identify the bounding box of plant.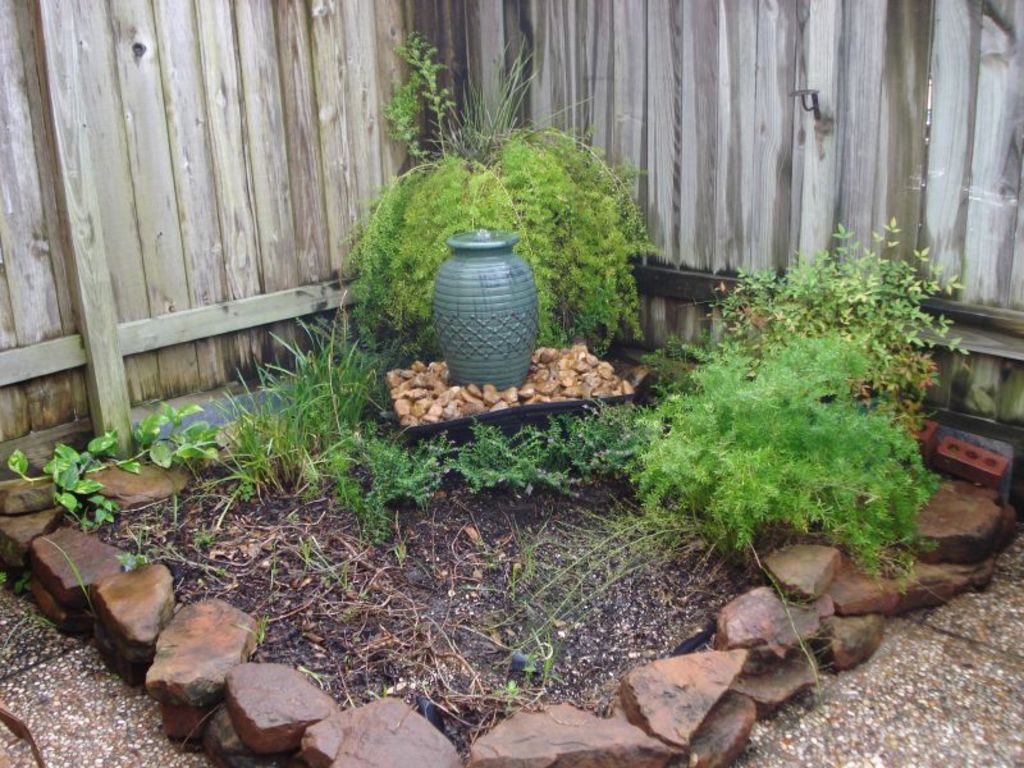
rect(684, 210, 983, 421).
